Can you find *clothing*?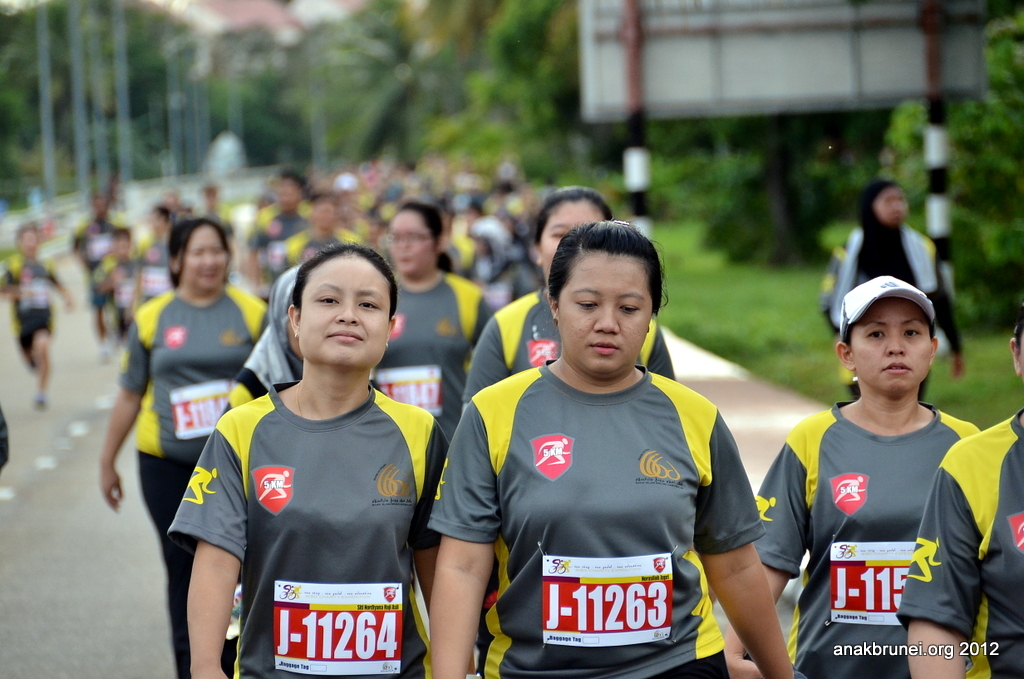
Yes, bounding box: region(752, 397, 985, 678).
